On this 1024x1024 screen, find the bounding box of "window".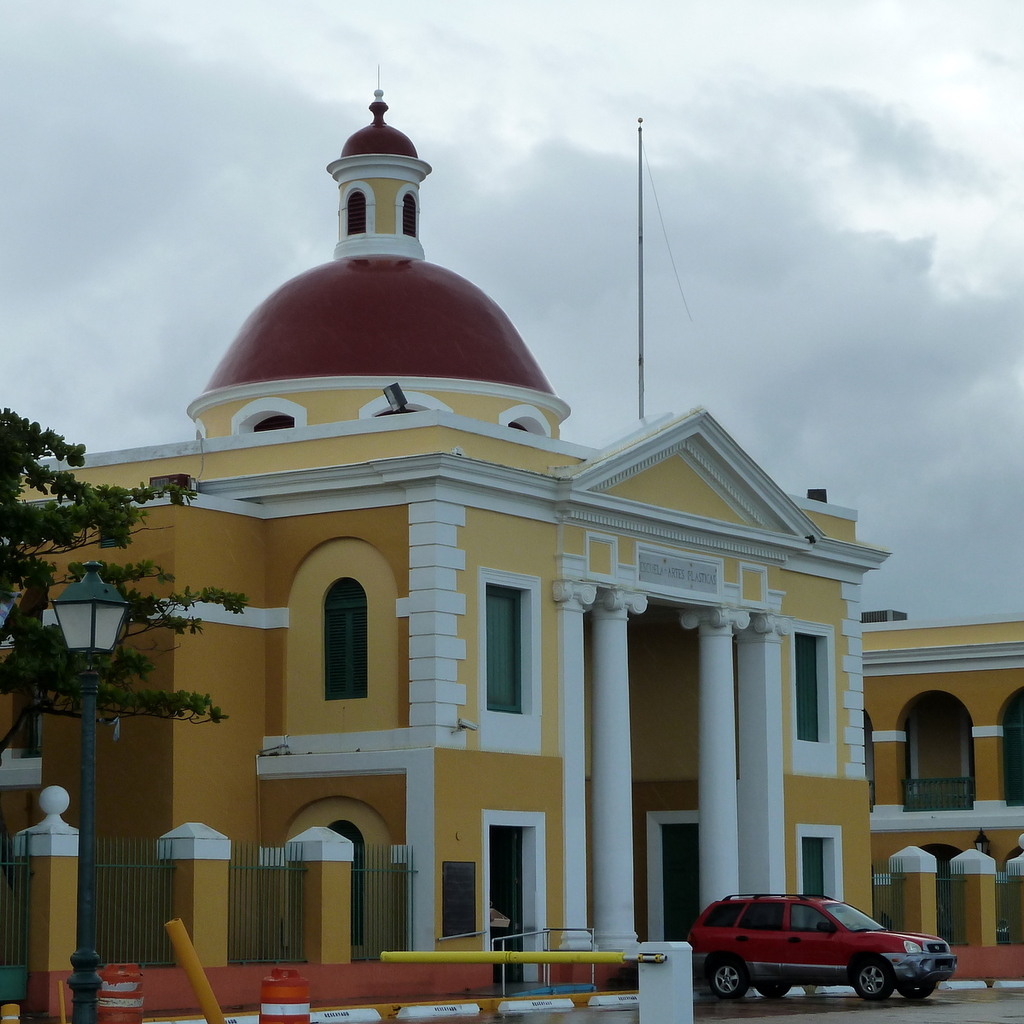
Bounding box: 324 571 372 696.
